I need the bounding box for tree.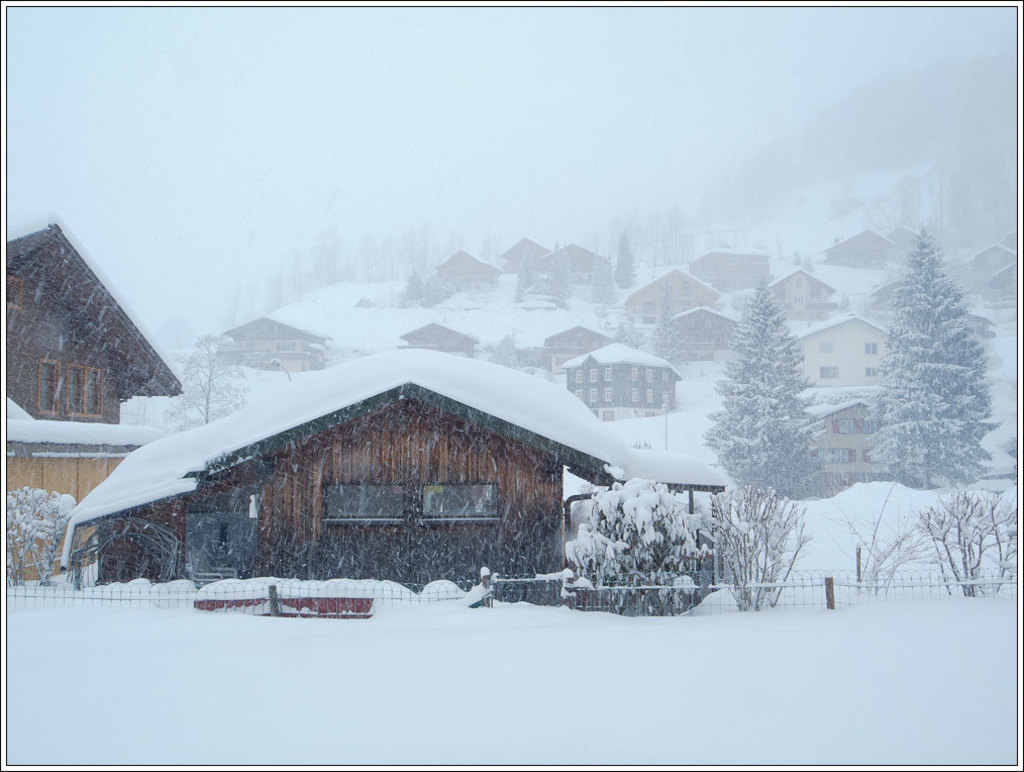
Here it is: box=[615, 313, 639, 351].
